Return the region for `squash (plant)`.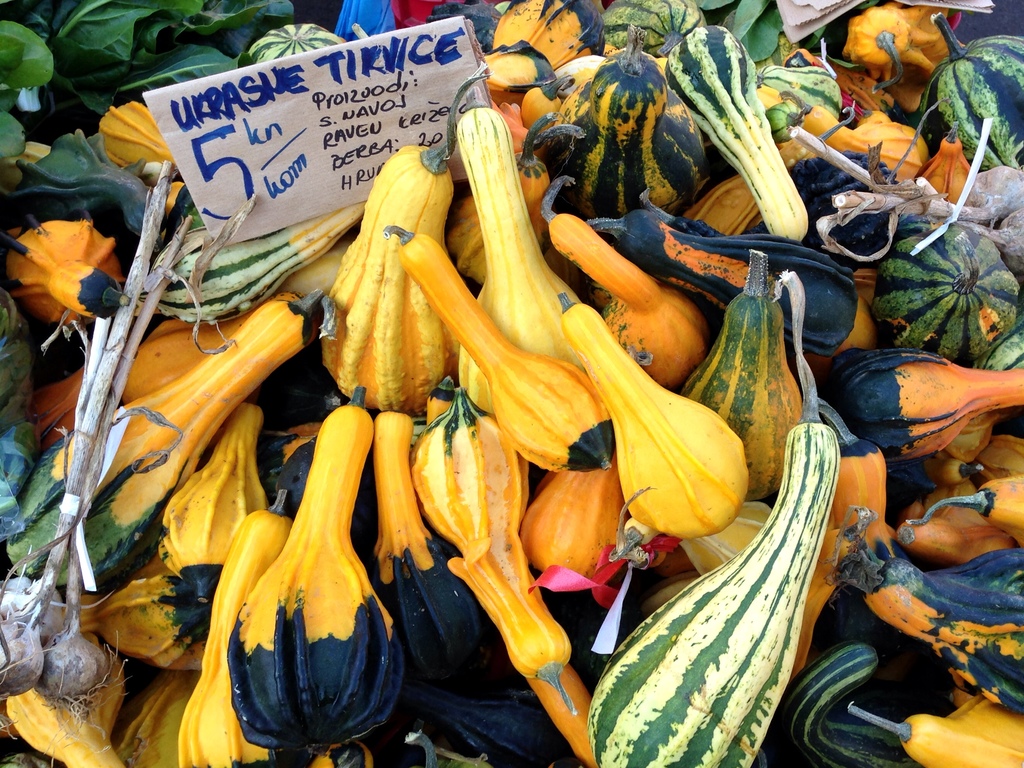
(x1=921, y1=13, x2=1023, y2=174).
